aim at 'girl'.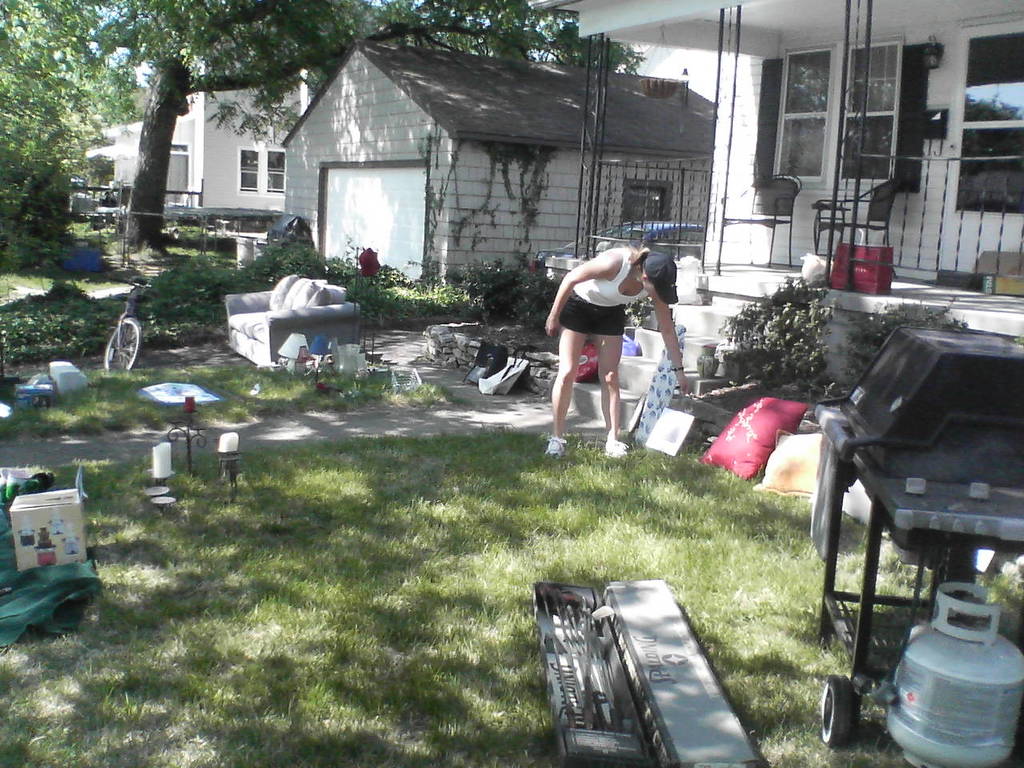
Aimed at pyautogui.locateOnScreen(539, 245, 708, 481).
